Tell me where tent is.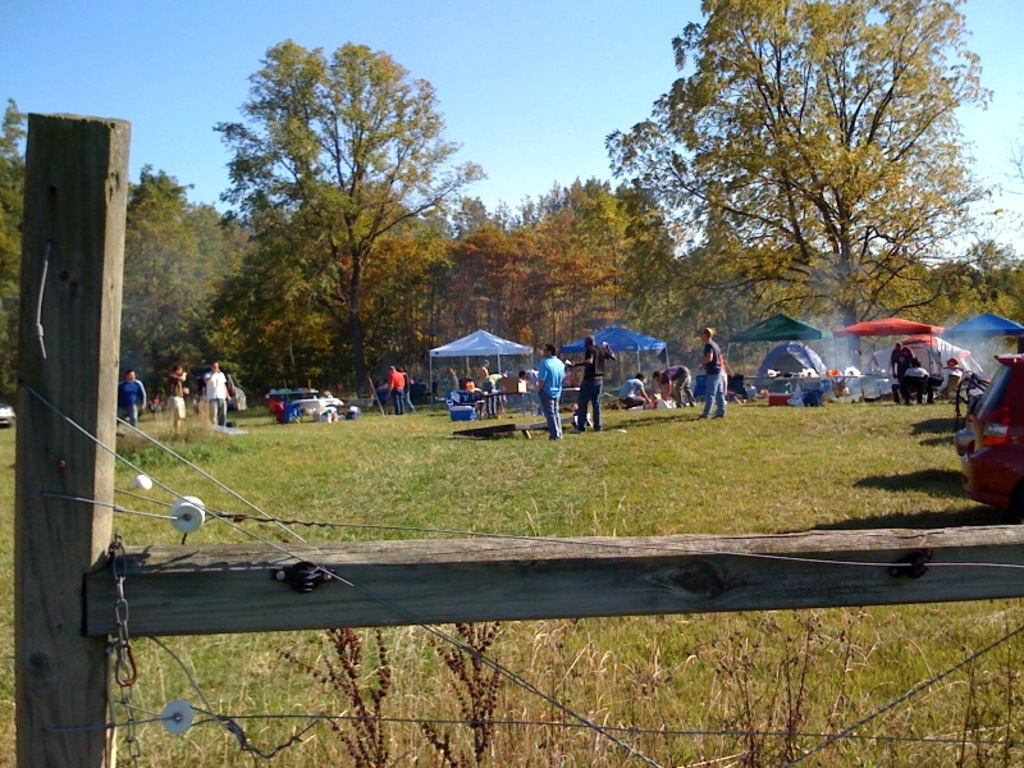
tent is at [left=714, top=311, right=833, bottom=404].
